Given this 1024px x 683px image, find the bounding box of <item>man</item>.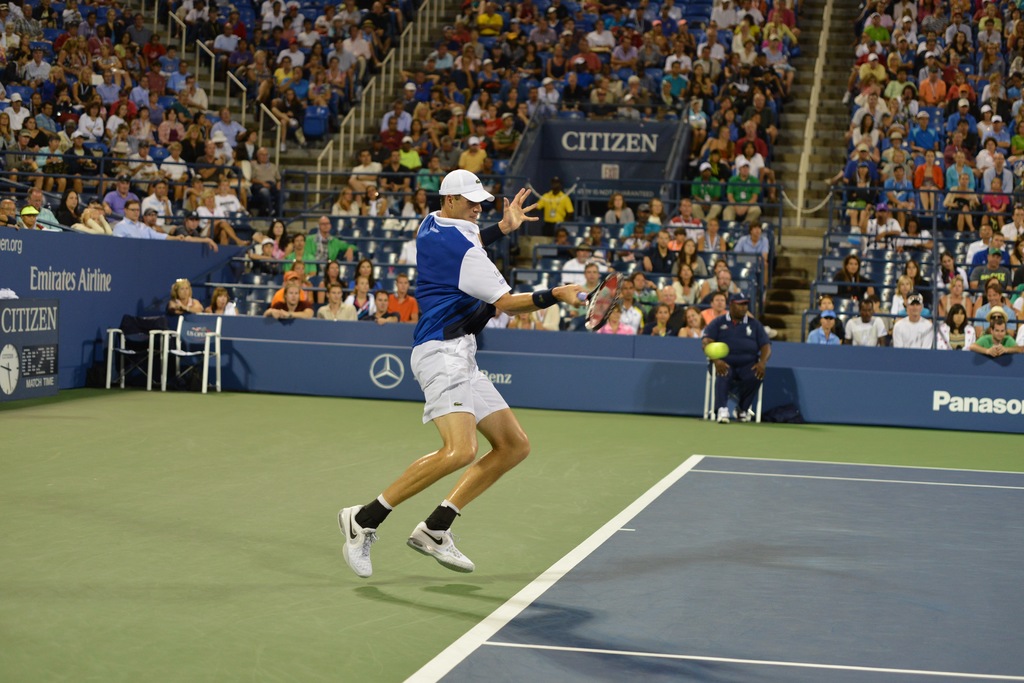
box=[271, 270, 312, 303].
